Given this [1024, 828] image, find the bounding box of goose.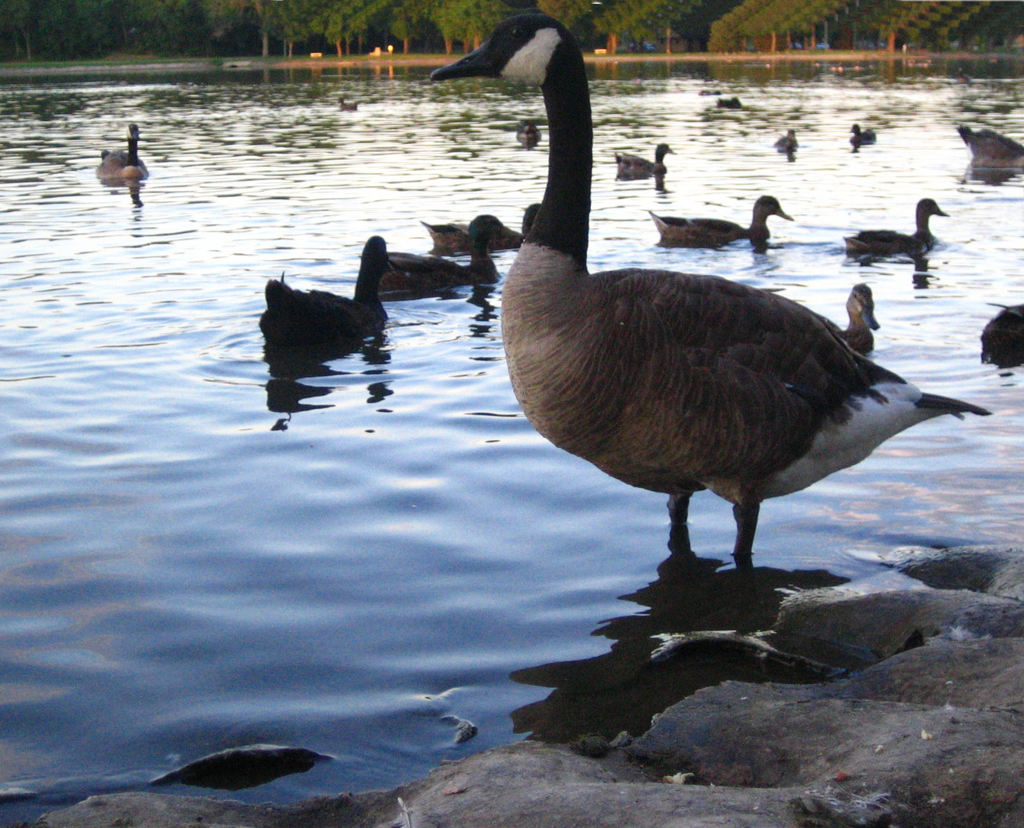
(846, 123, 873, 146).
